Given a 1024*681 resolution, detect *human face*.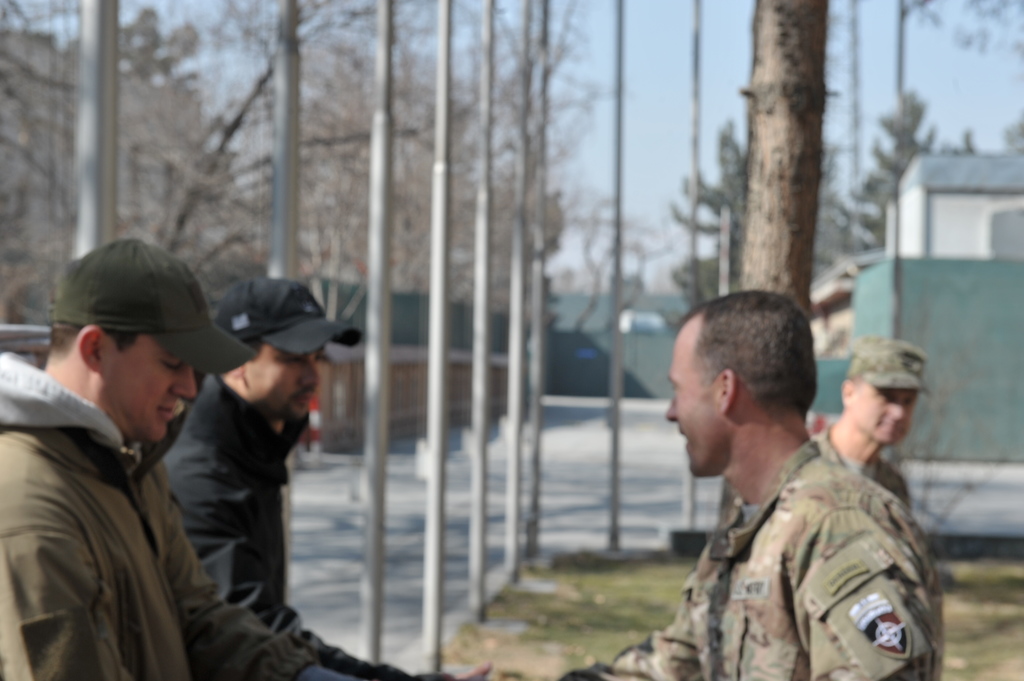
[x1=242, y1=340, x2=330, y2=433].
